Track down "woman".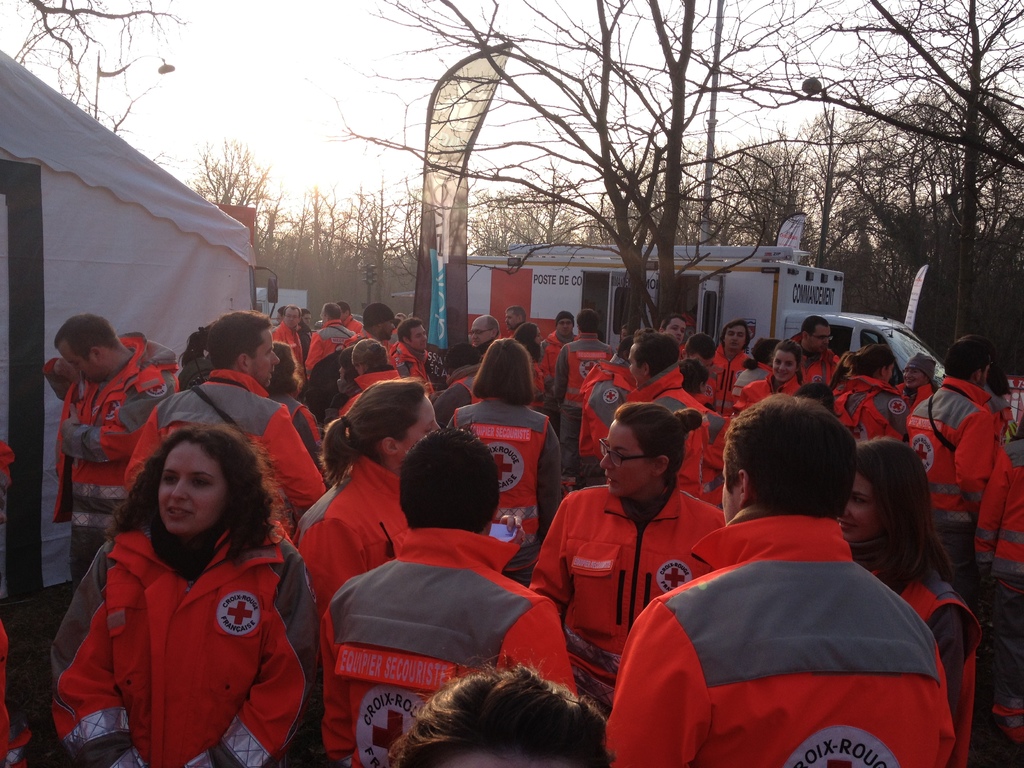
Tracked to box=[729, 340, 808, 415].
